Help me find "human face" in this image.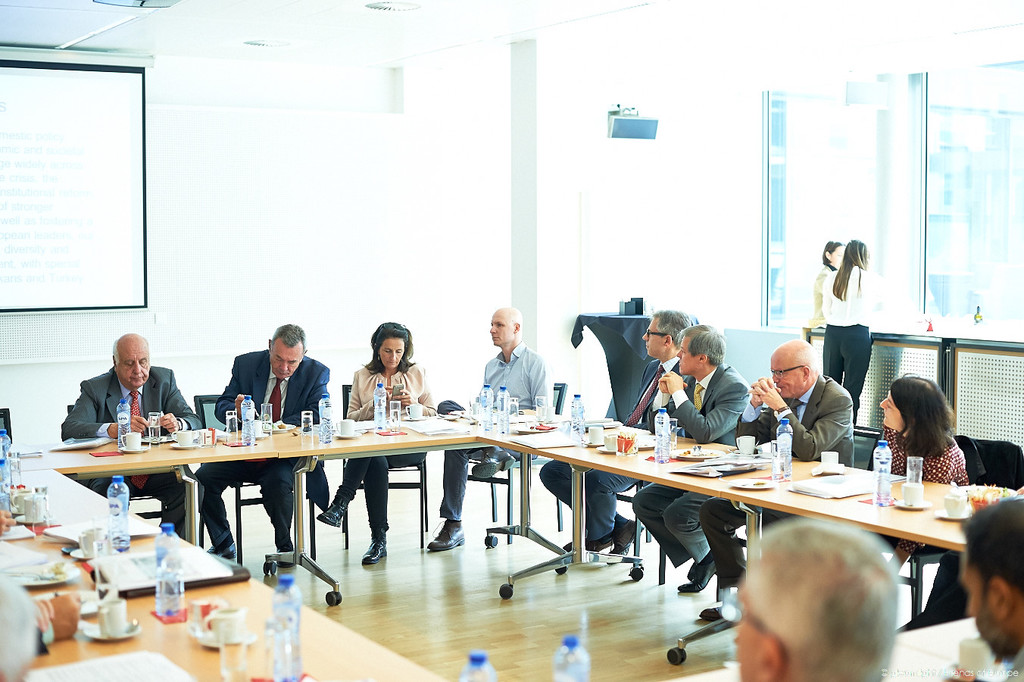
Found it: {"x1": 636, "y1": 316, "x2": 663, "y2": 357}.
